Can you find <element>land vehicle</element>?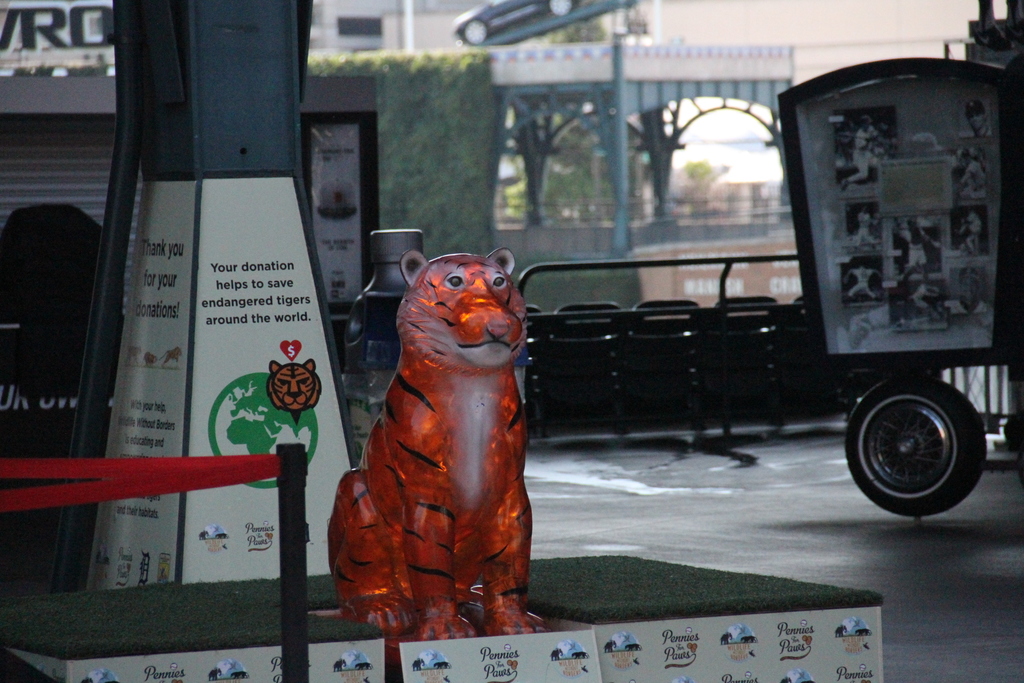
Yes, bounding box: left=449, top=0, right=574, bottom=44.
